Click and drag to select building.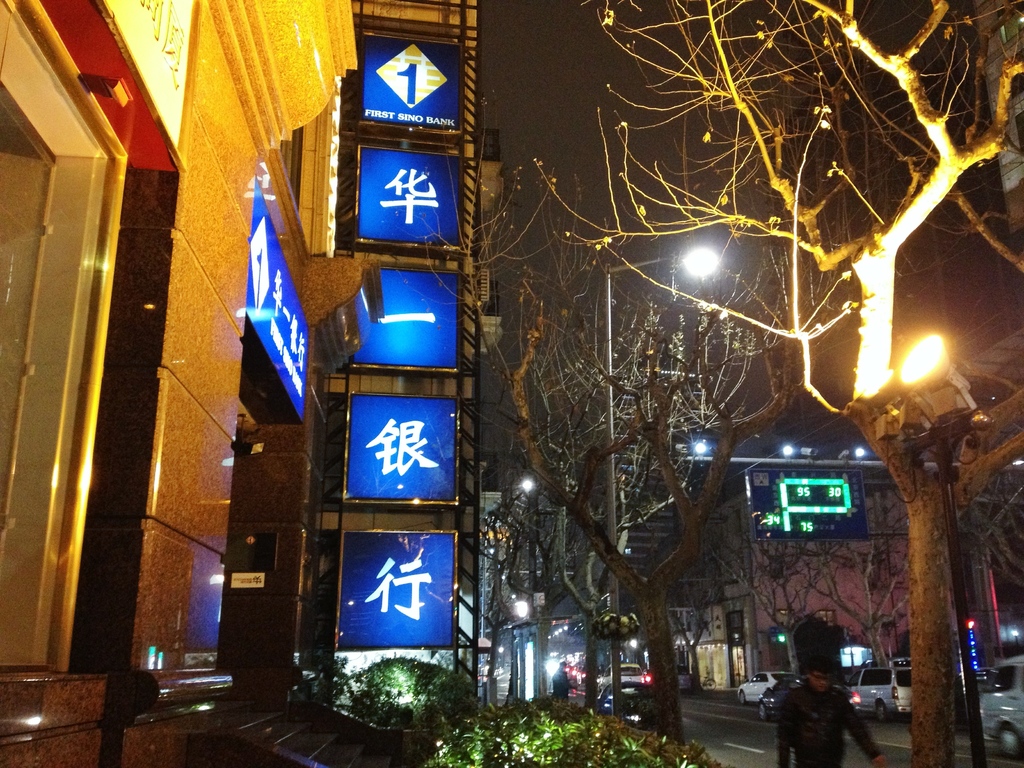
Selection: (x1=0, y1=0, x2=351, y2=767).
